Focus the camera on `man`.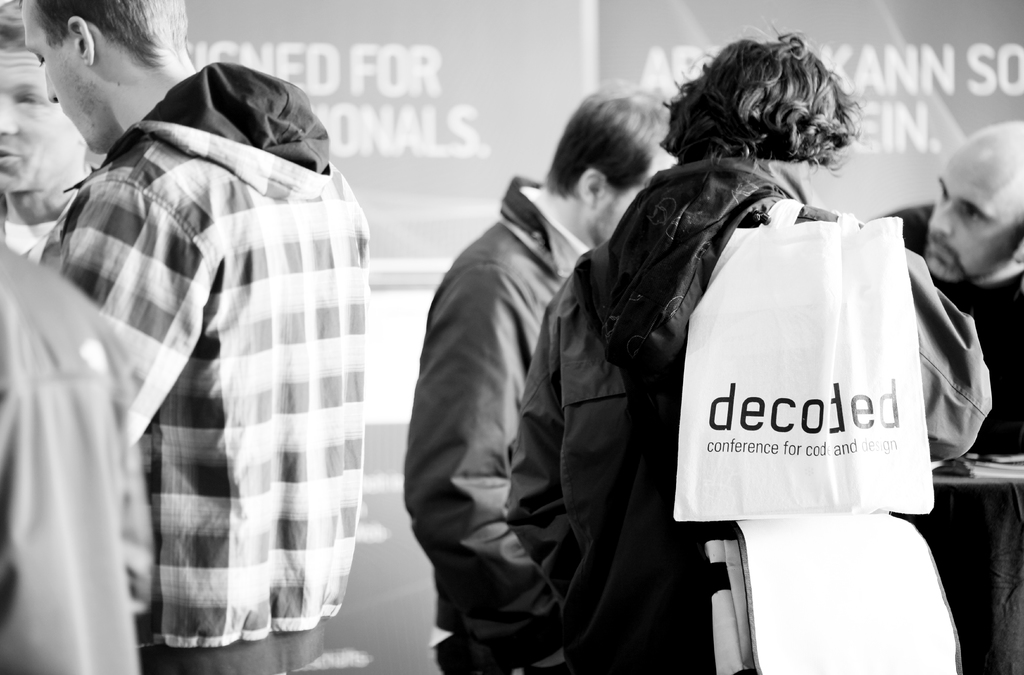
Focus region: region(0, 1, 117, 289).
